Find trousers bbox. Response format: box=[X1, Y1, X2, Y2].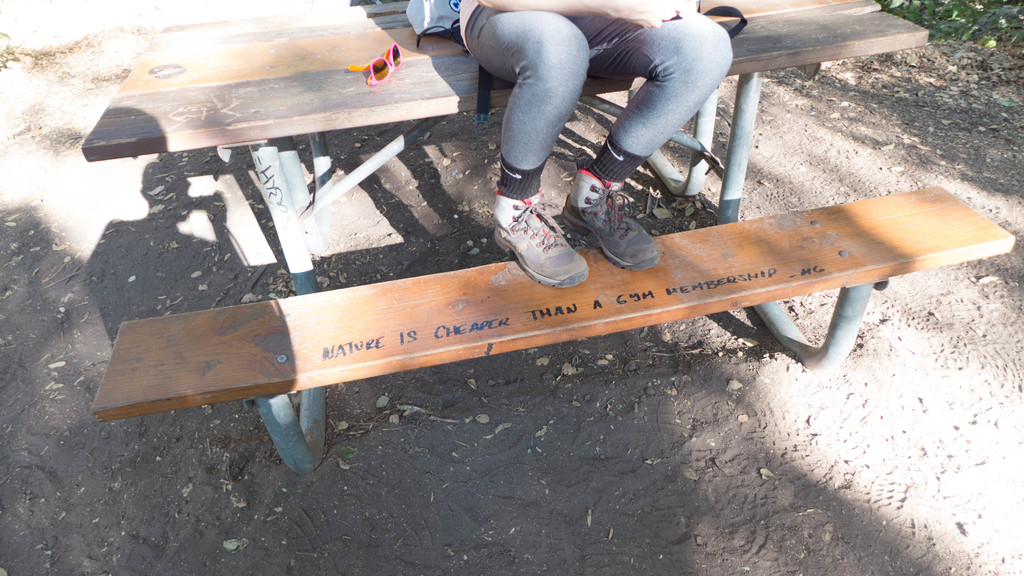
box=[468, 4, 732, 207].
